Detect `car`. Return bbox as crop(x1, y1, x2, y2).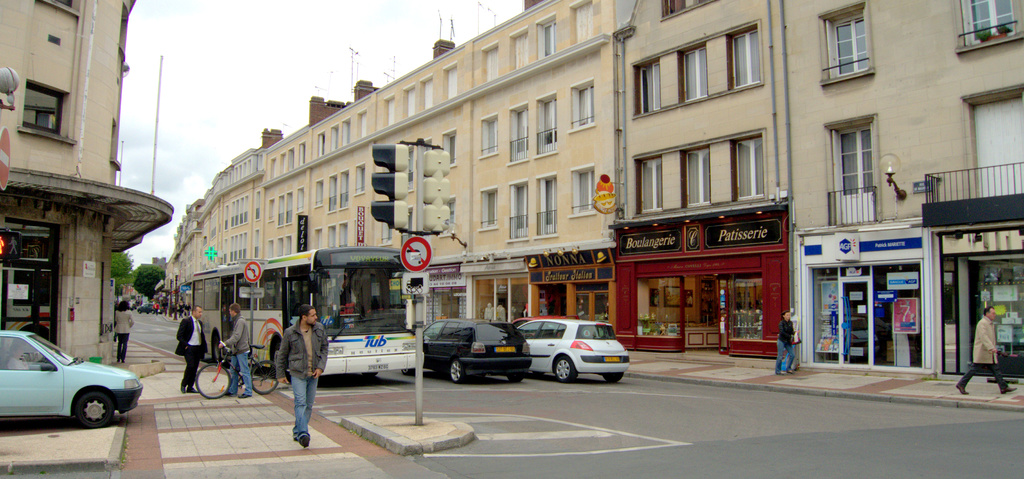
crop(0, 326, 144, 430).
